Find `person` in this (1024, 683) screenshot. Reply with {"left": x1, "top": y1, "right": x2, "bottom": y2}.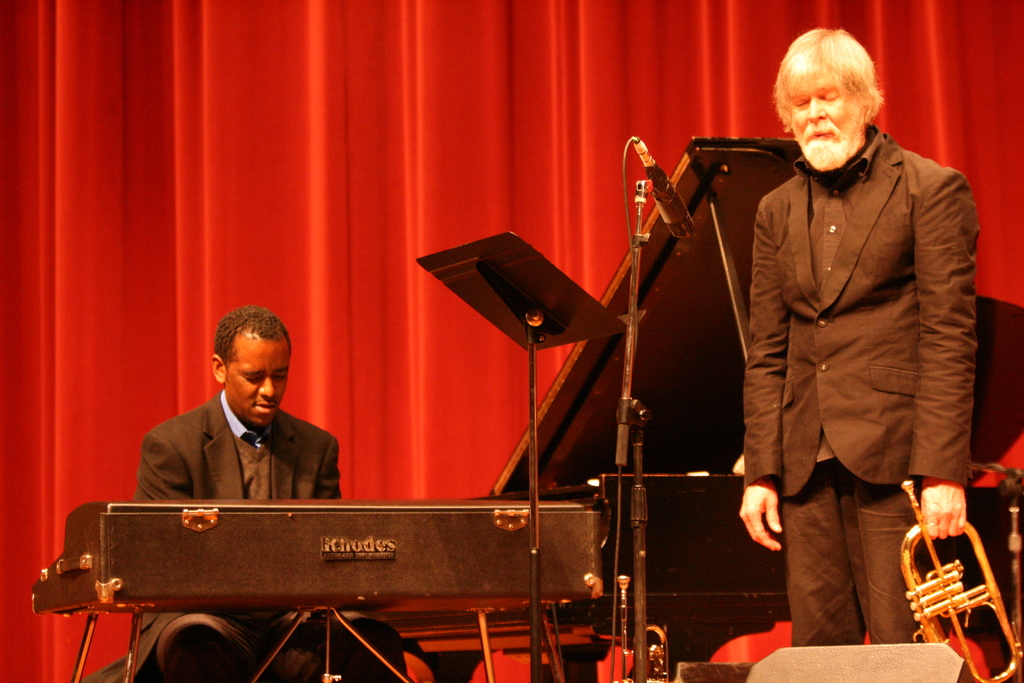
{"left": 136, "top": 304, "right": 413, "bottom": 682}.
